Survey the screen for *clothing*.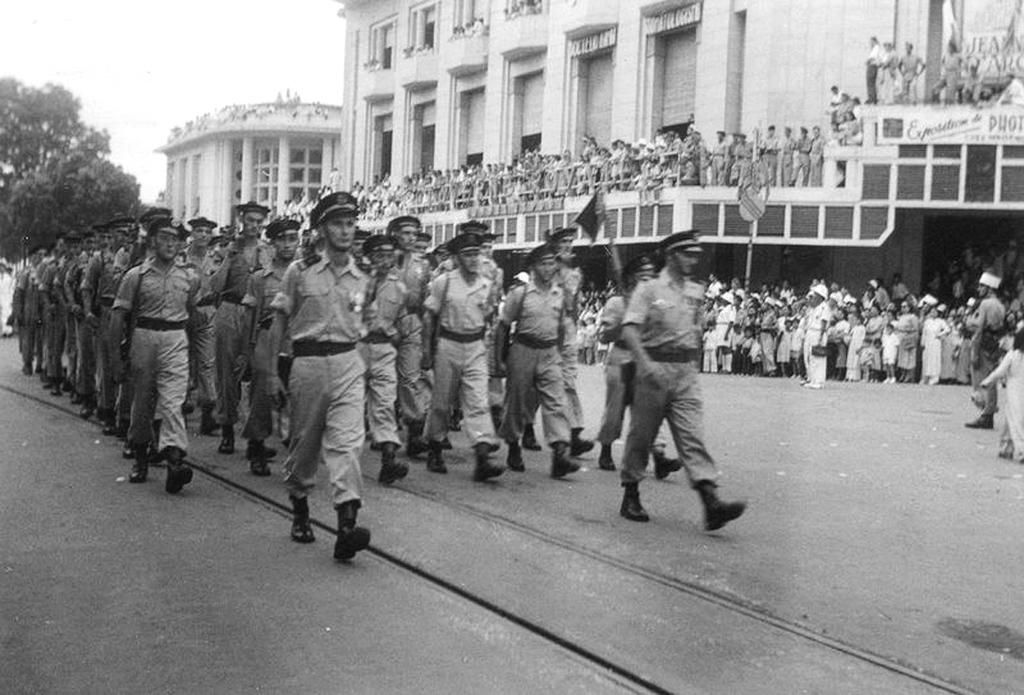
Survey found: {"left": 862, "top": 47, "right": 886, "bottom": 96}.
